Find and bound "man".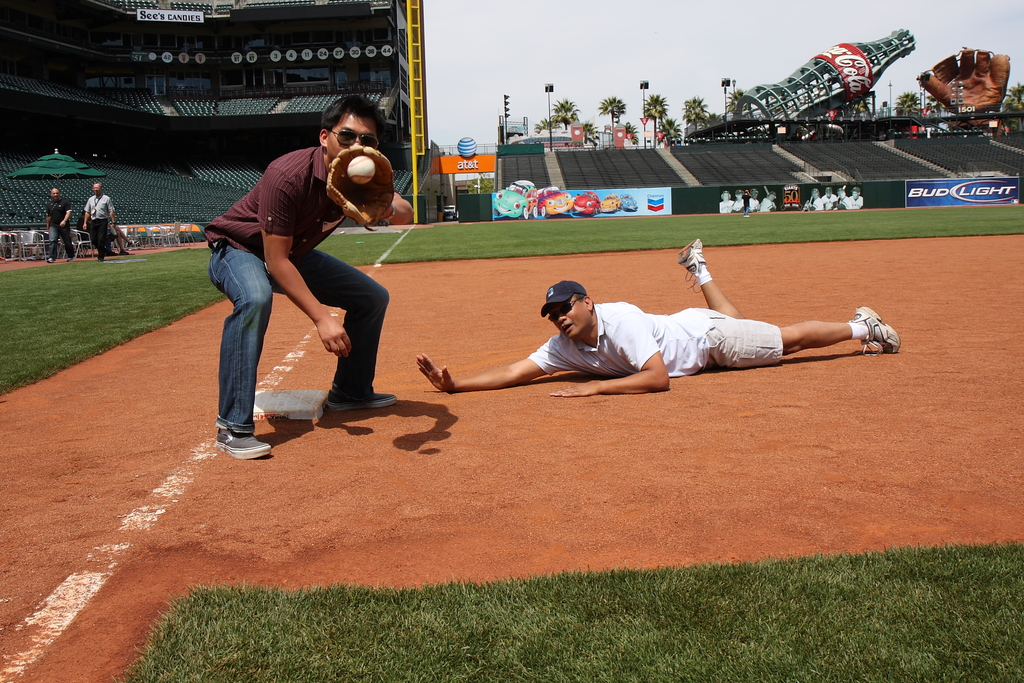
Bound: rect(204, 94, 413, 458).
